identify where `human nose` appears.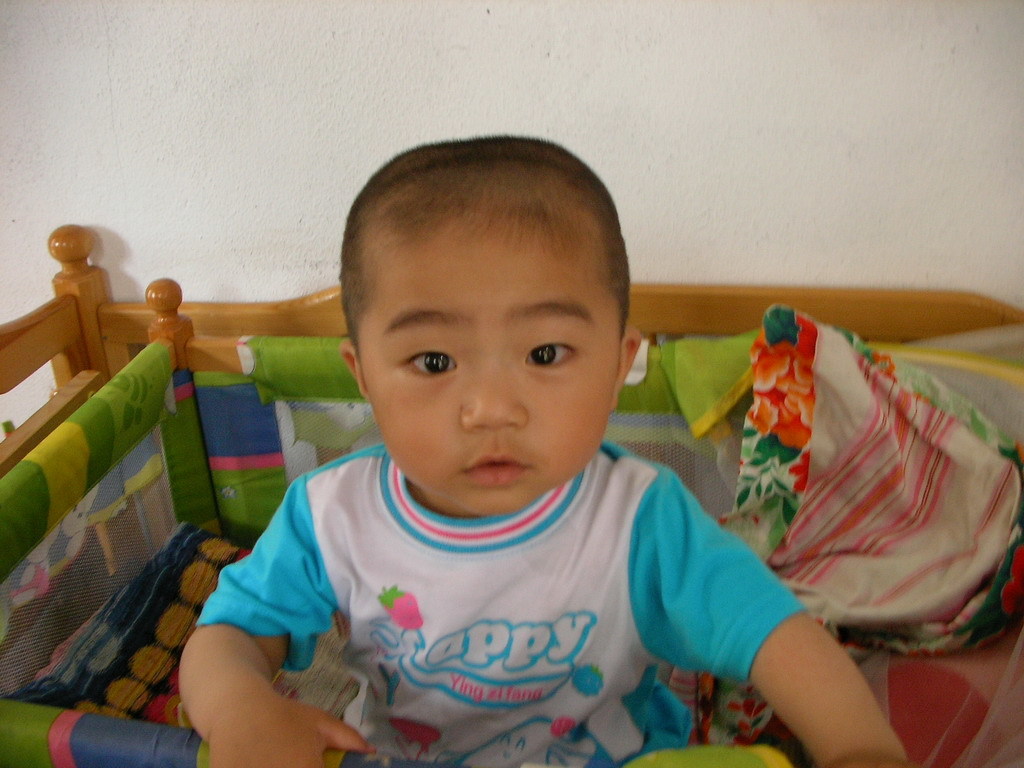
Appears at (461,364,531,430).
